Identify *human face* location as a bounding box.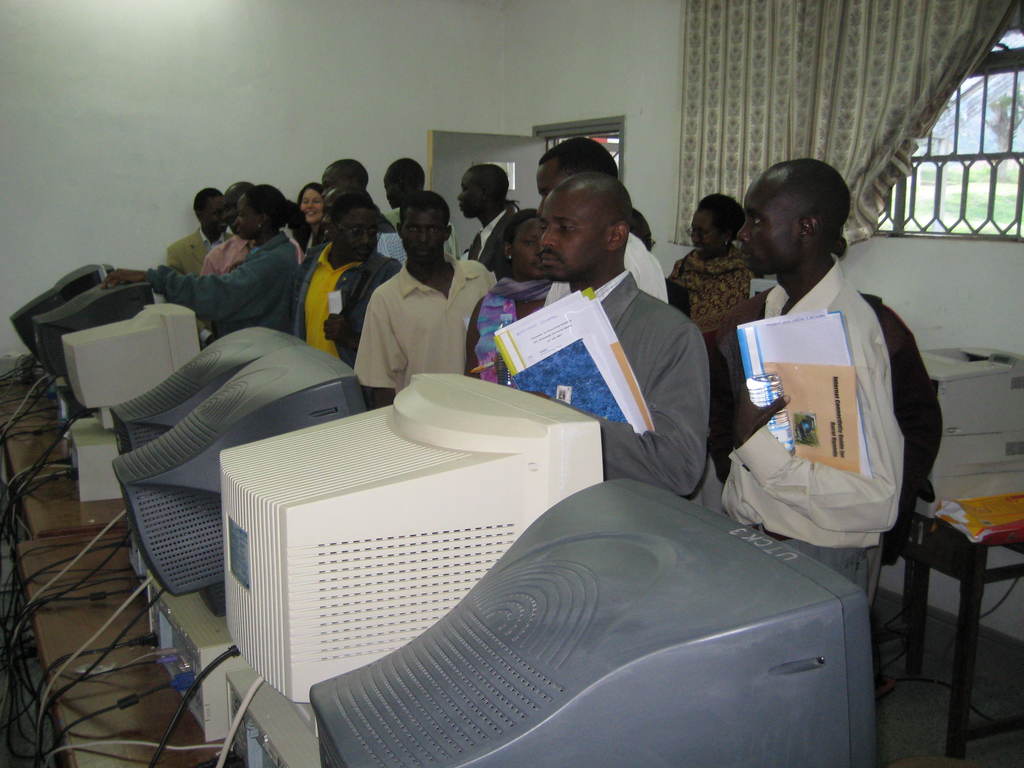
detection(735, 173, 809, 275).
